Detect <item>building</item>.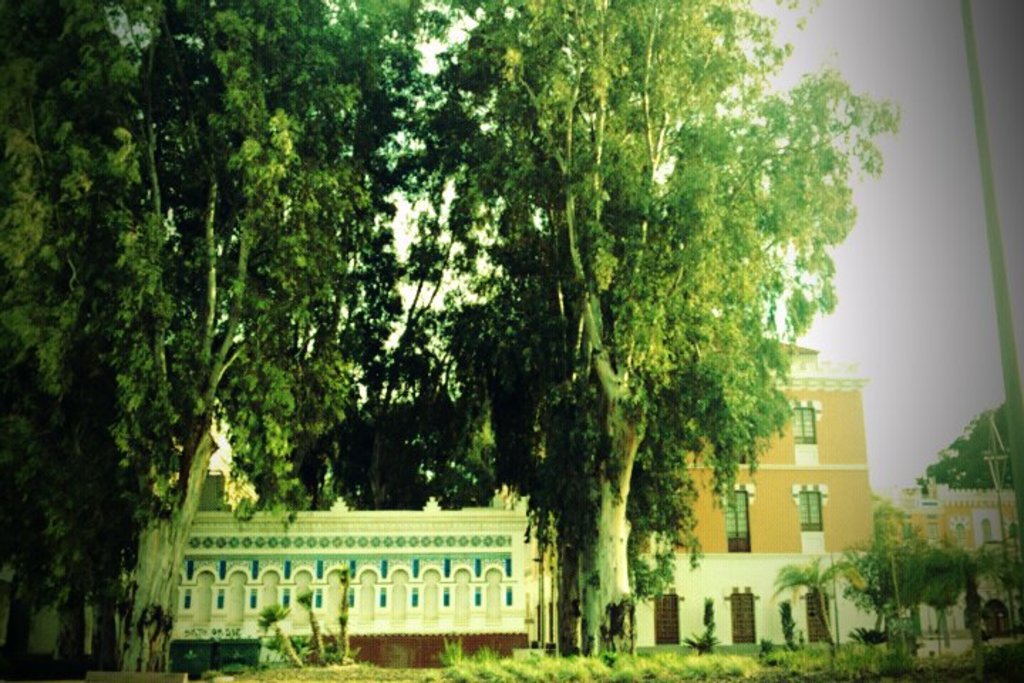
Detected at {"x1": 164, "y1": 471, "x2": 563, "y2": 669}.
